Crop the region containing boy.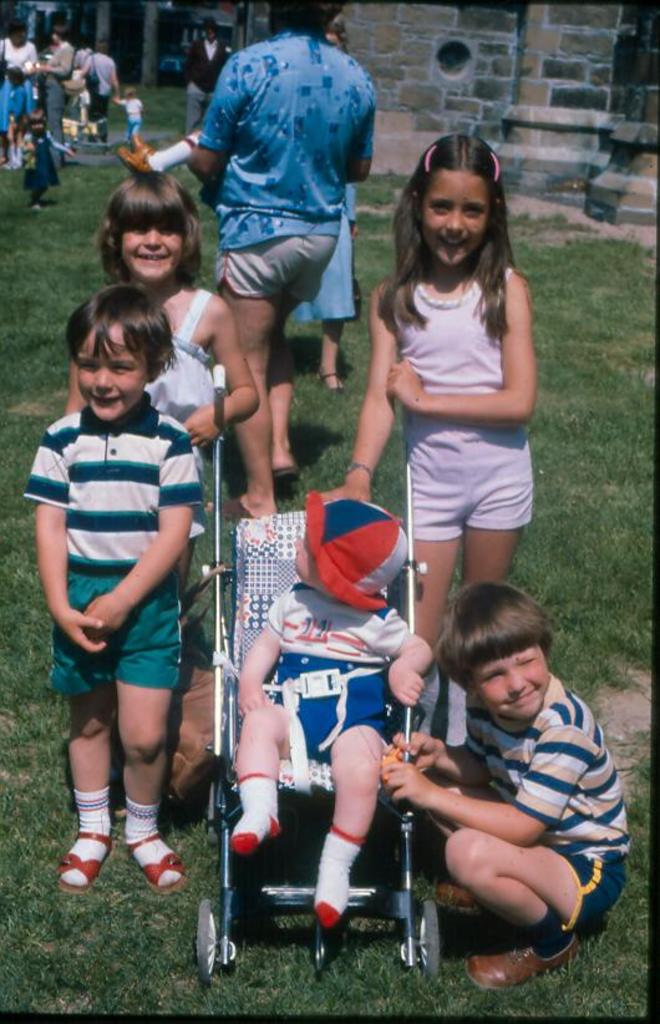
Crop region: x1=364, y1=578, x2=634, y2=1008.
